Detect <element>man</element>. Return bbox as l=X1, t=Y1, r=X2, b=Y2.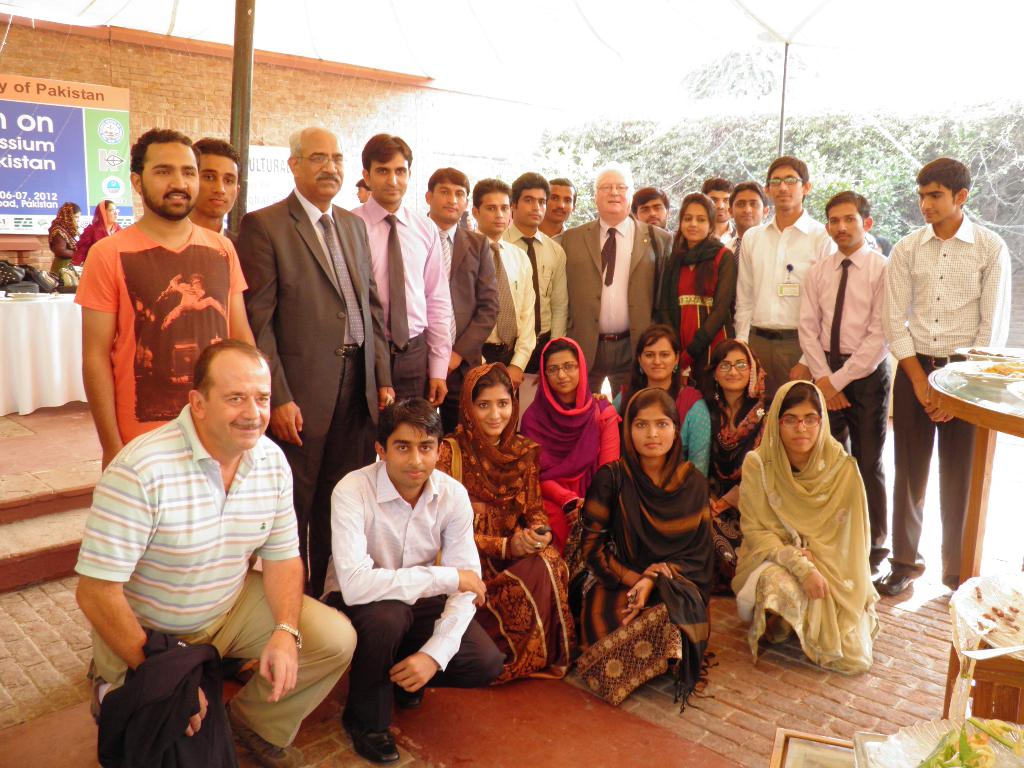
l=346, t=134, r=455, b=415.
